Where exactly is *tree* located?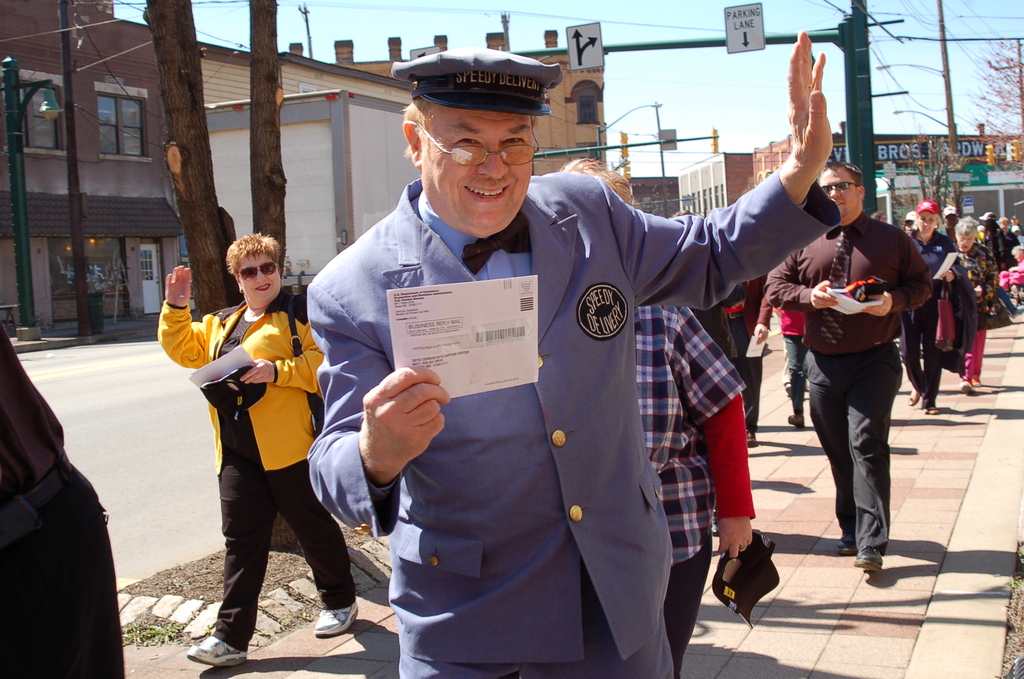
Its bounding box is crop(248, 0, 282, 302).
